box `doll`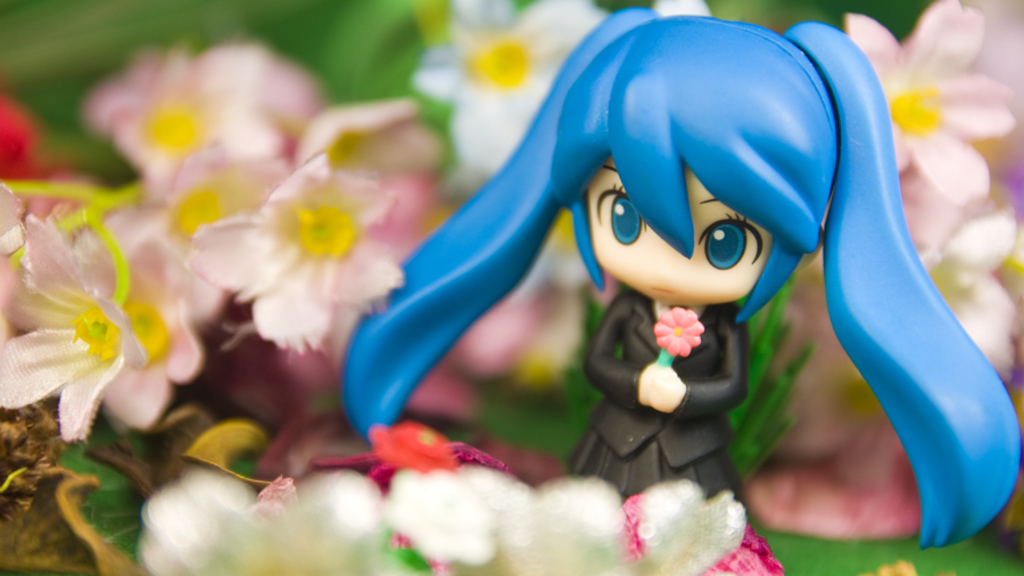
[300, 1, 992, 530]
